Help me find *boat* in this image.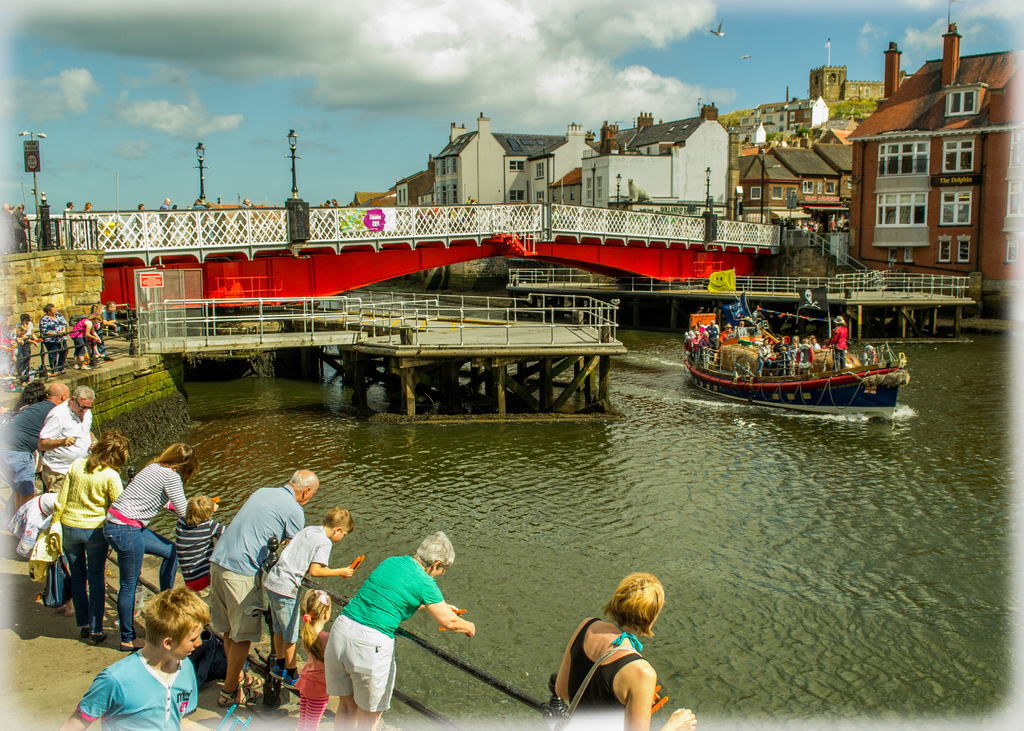
Found it: <region>693, 295, 930, 411</region>.
